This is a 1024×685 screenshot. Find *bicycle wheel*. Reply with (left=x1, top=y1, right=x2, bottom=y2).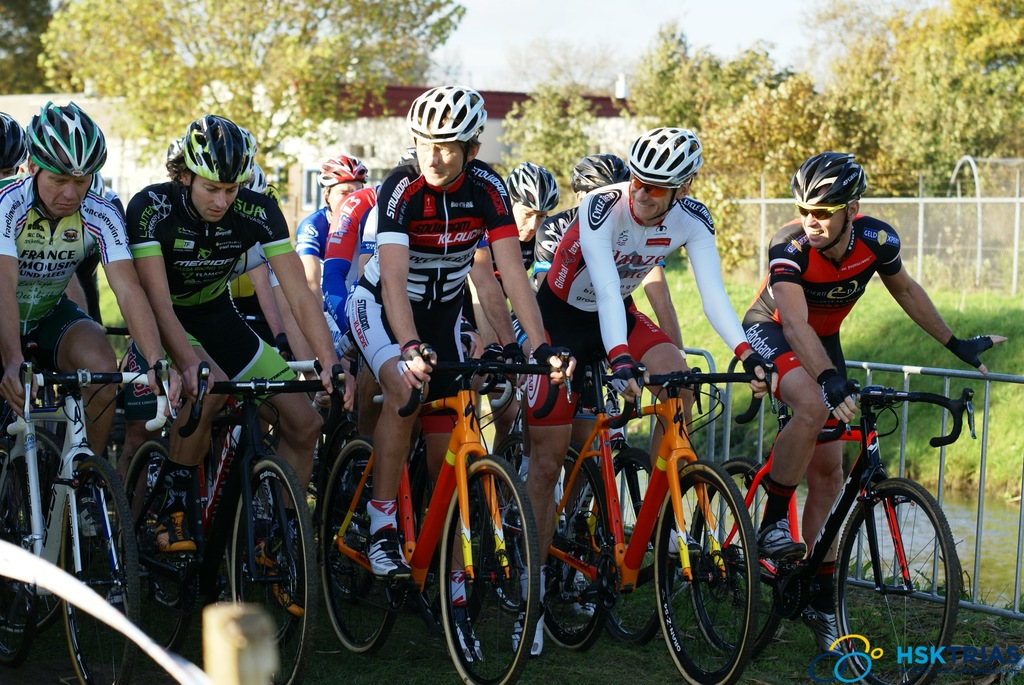
(left=829, top=479, right=965, bottom=684).
